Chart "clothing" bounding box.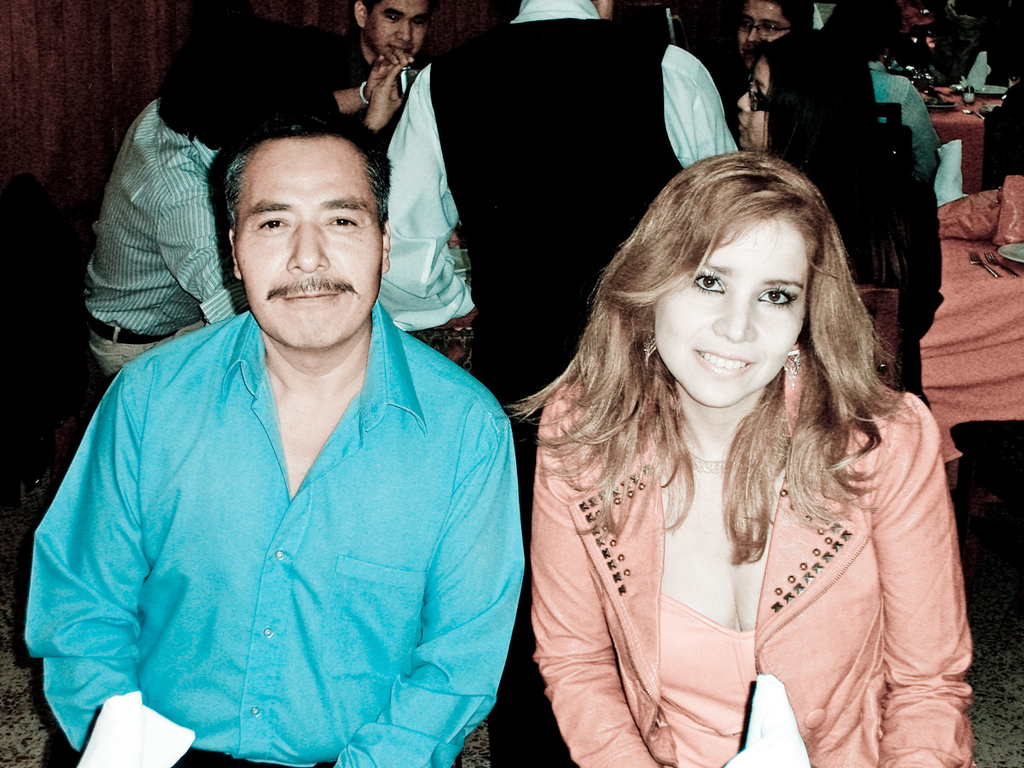
Charted: 68,101,270,396.
